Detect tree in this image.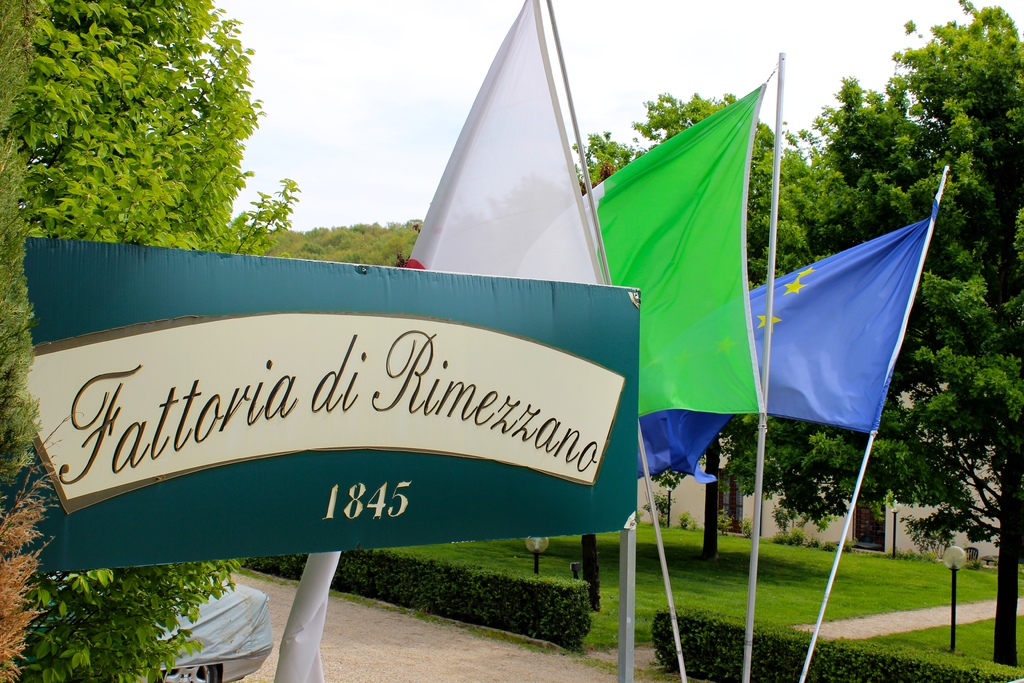
Detection: select_region(819, 0, 1023, 674).
